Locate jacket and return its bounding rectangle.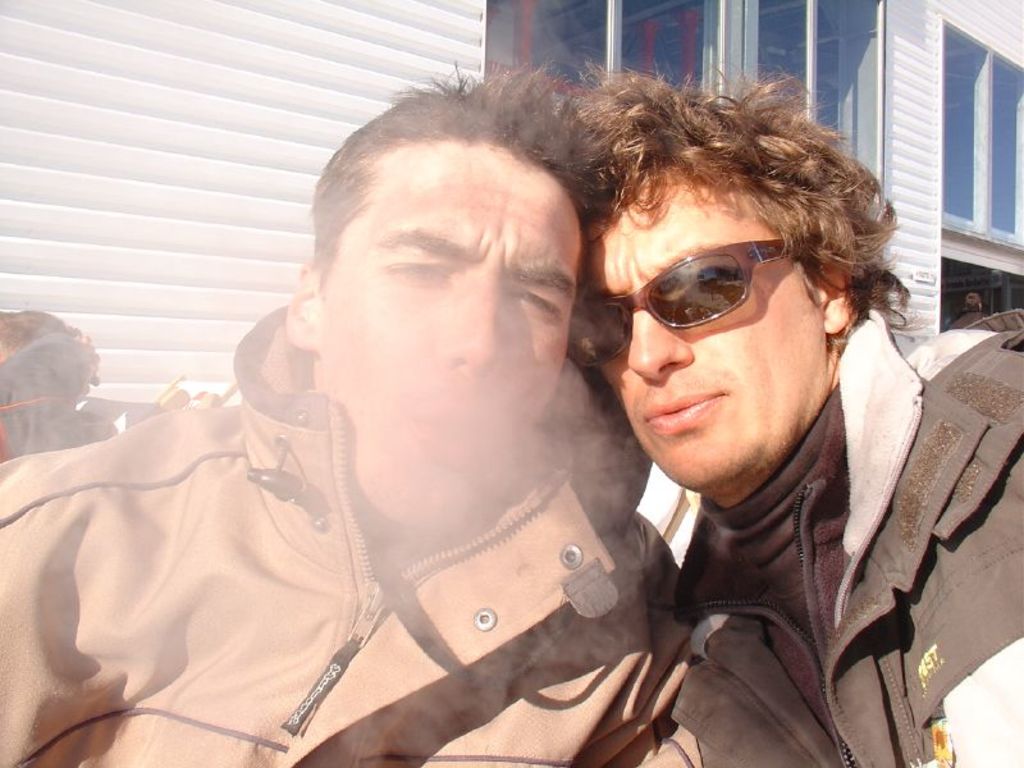
{"left": 0, "top": 303, "right": 703, "bottom": 767}.
